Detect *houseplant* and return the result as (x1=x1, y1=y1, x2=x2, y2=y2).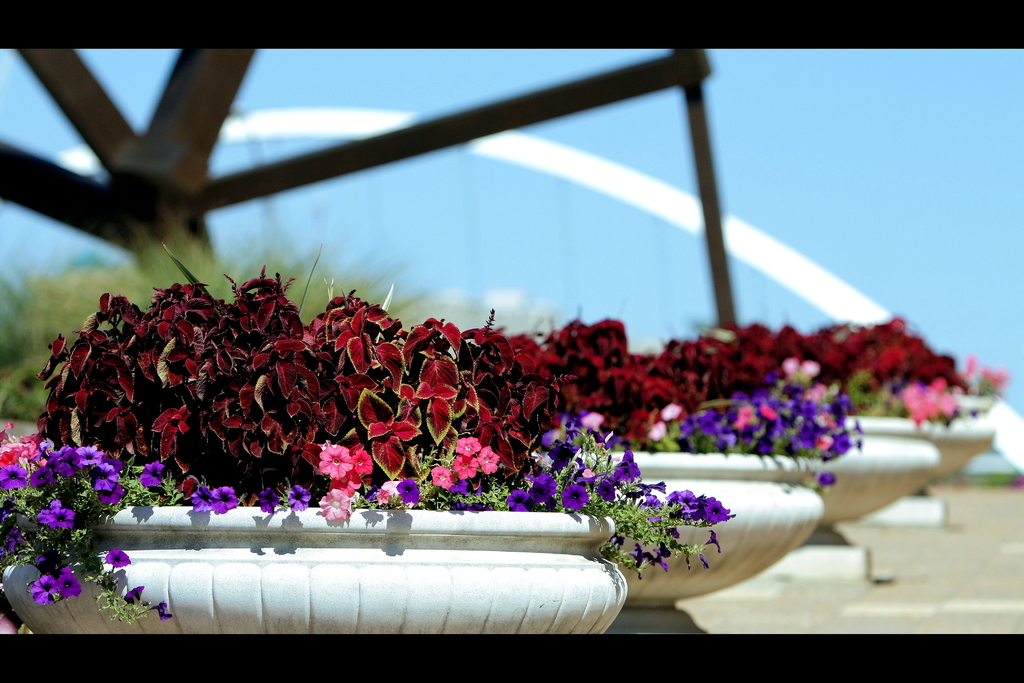
(x1=851, y1=292, x2=1007, y2=476).
